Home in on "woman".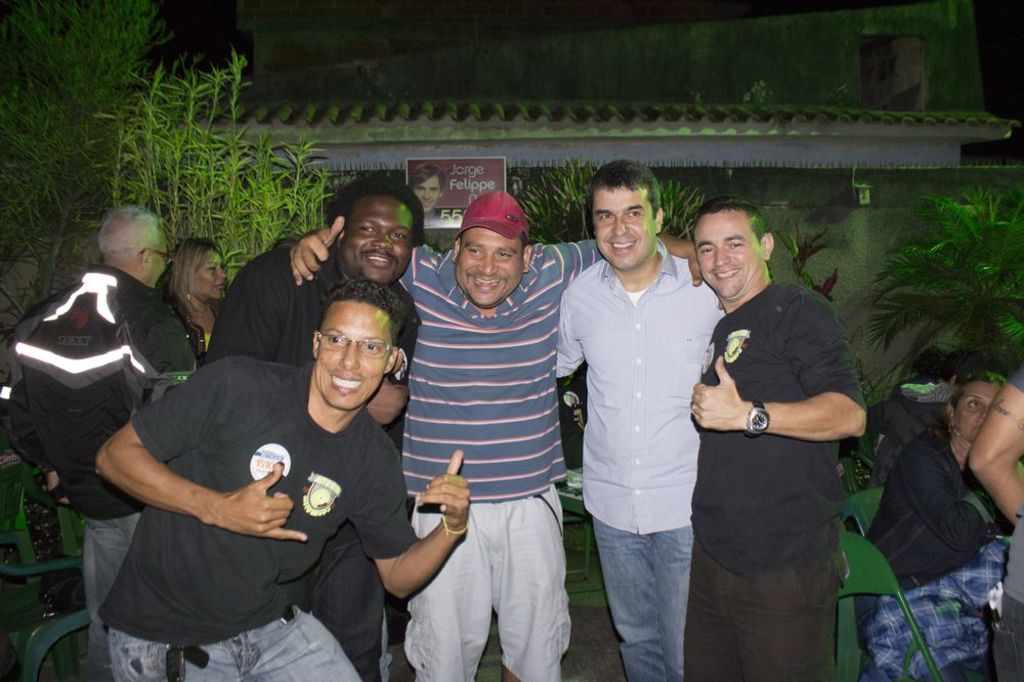
Homed in at box(154, 232, 238, 369).
